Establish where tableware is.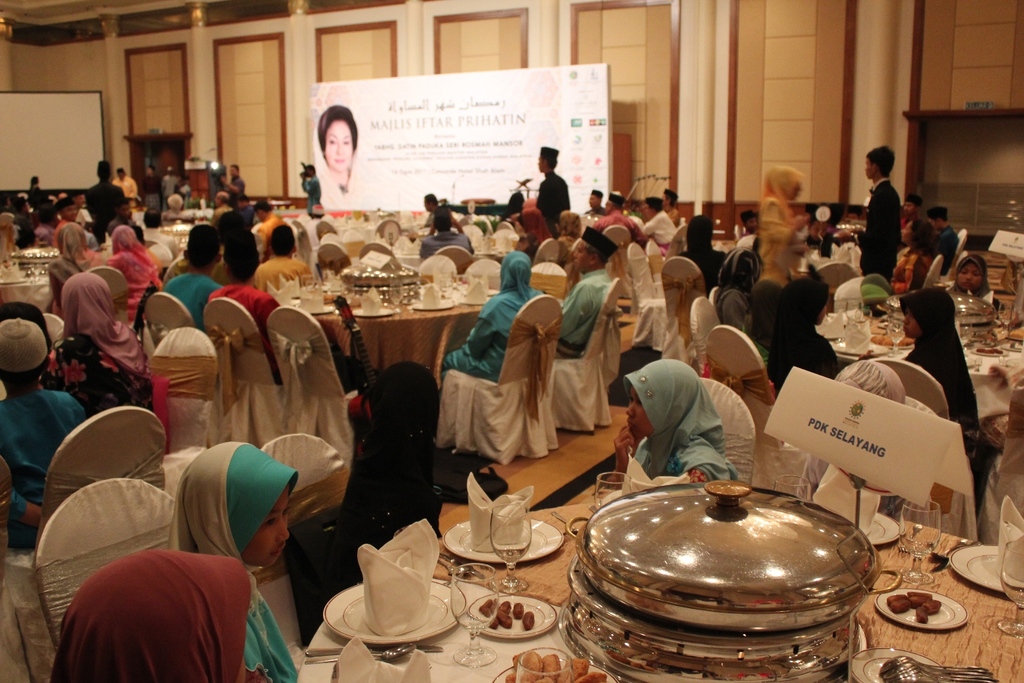
Established at [321, 582, 466, 643].
